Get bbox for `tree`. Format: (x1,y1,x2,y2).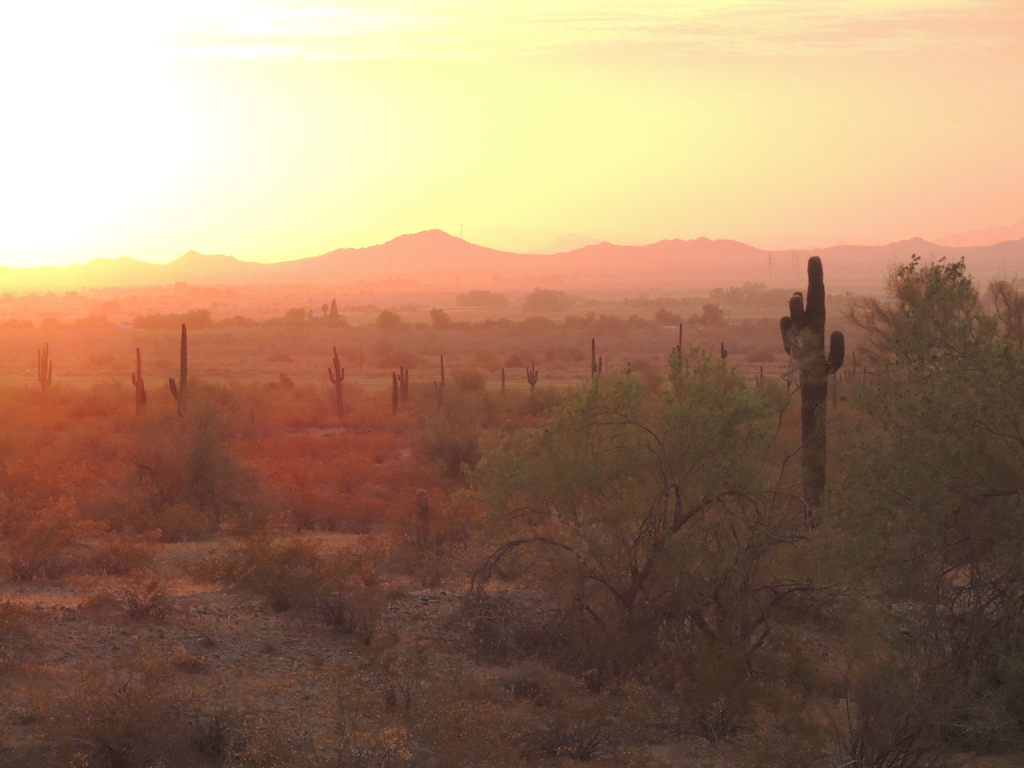
(282,307,312,327).
